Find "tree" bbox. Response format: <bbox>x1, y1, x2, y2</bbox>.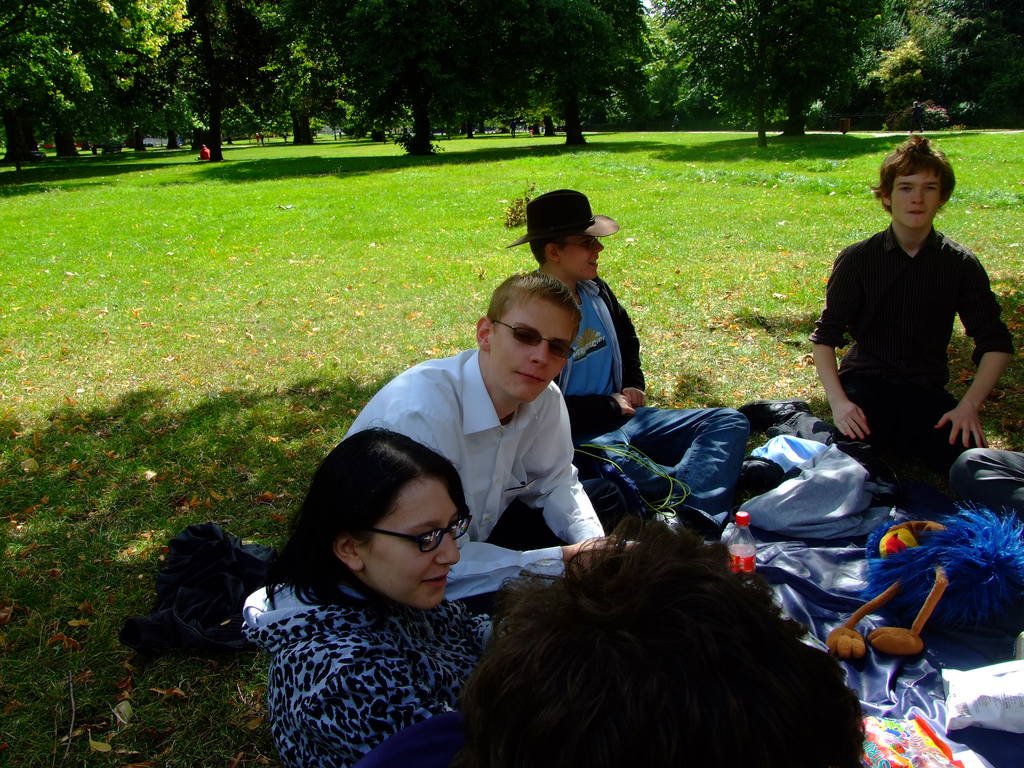
<bbox>755, 0, 849, 162</bbox>.
